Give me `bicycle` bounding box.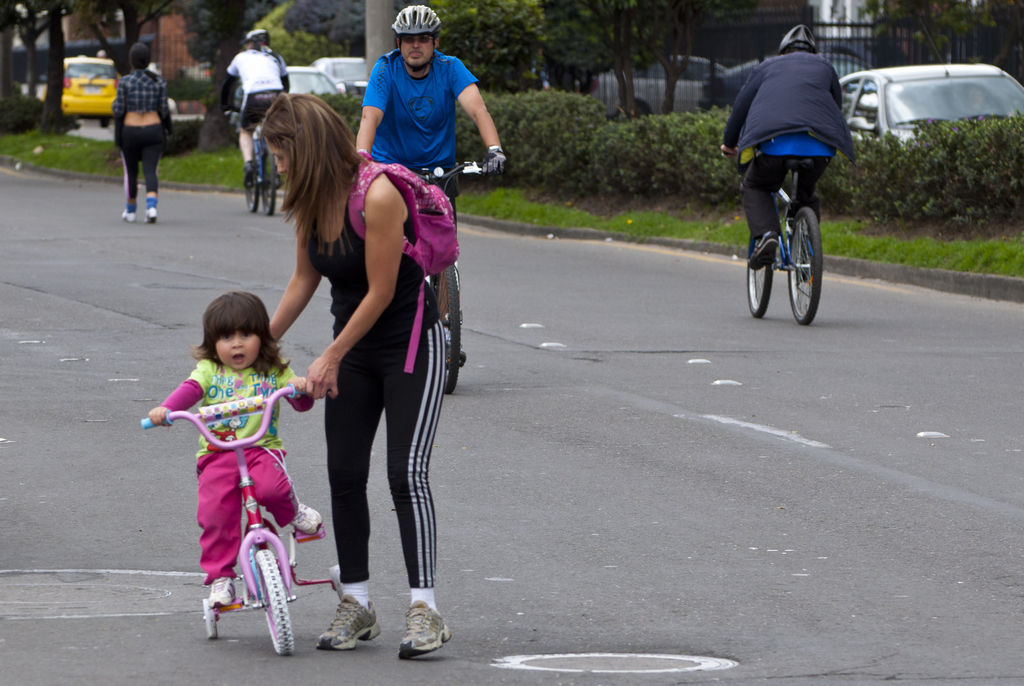
<region>740, 135, 843, 327</region>.
